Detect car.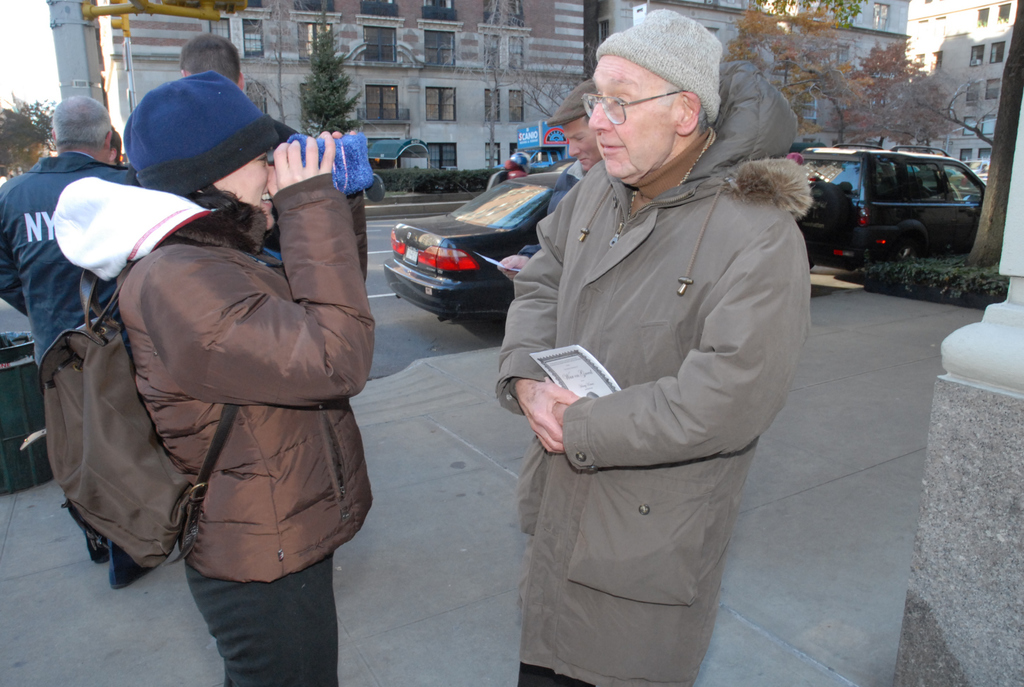
Detected at <bbox>383, 171, 564, 322</bbox>.
